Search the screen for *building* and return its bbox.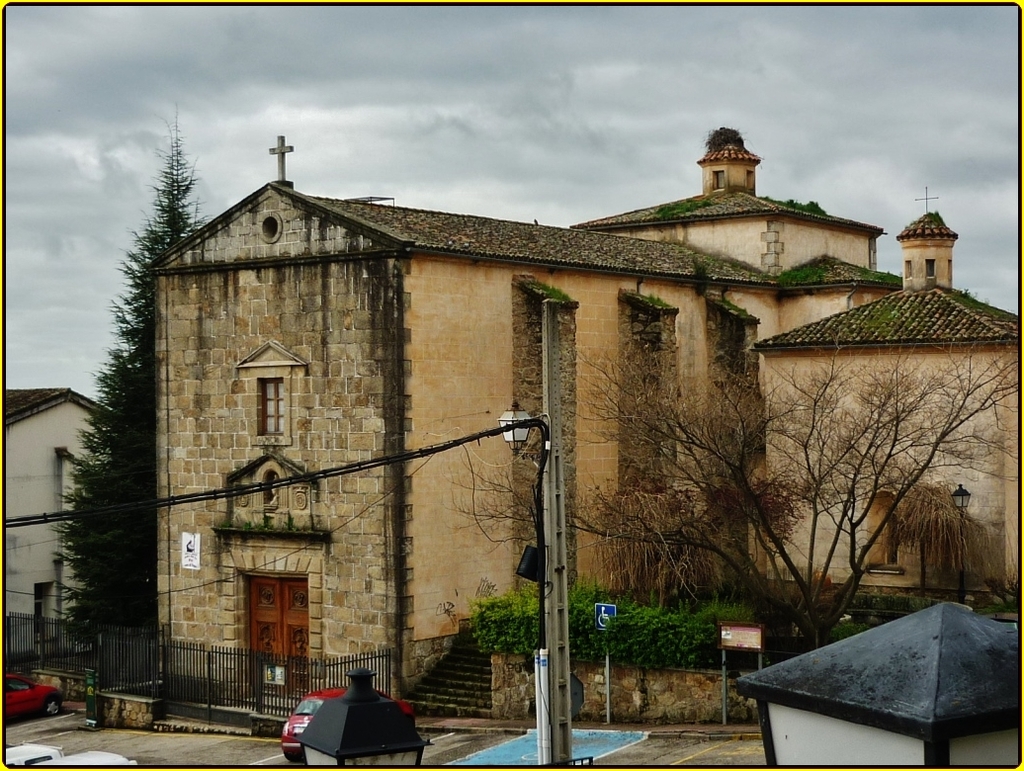
Found: 141 127 1023 714.
